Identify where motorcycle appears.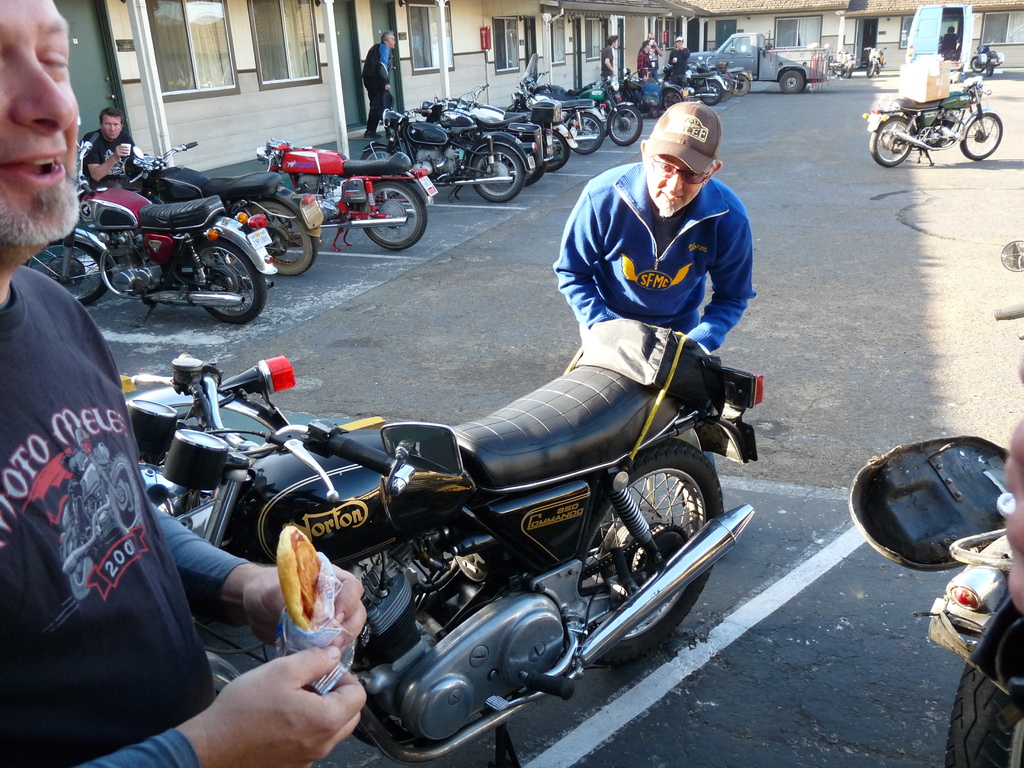
Appears at 115/142/321/281.
